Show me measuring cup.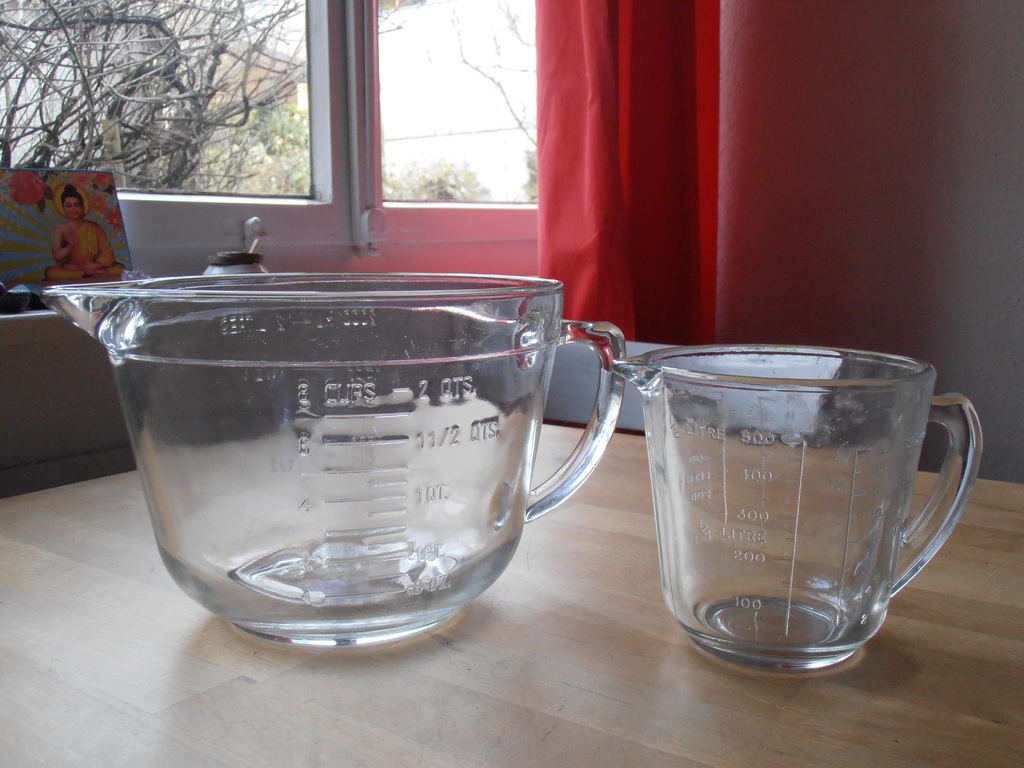
measuring cup is here: {"left": 611, "top": 342, "right": 979, "bottom": 671}.
